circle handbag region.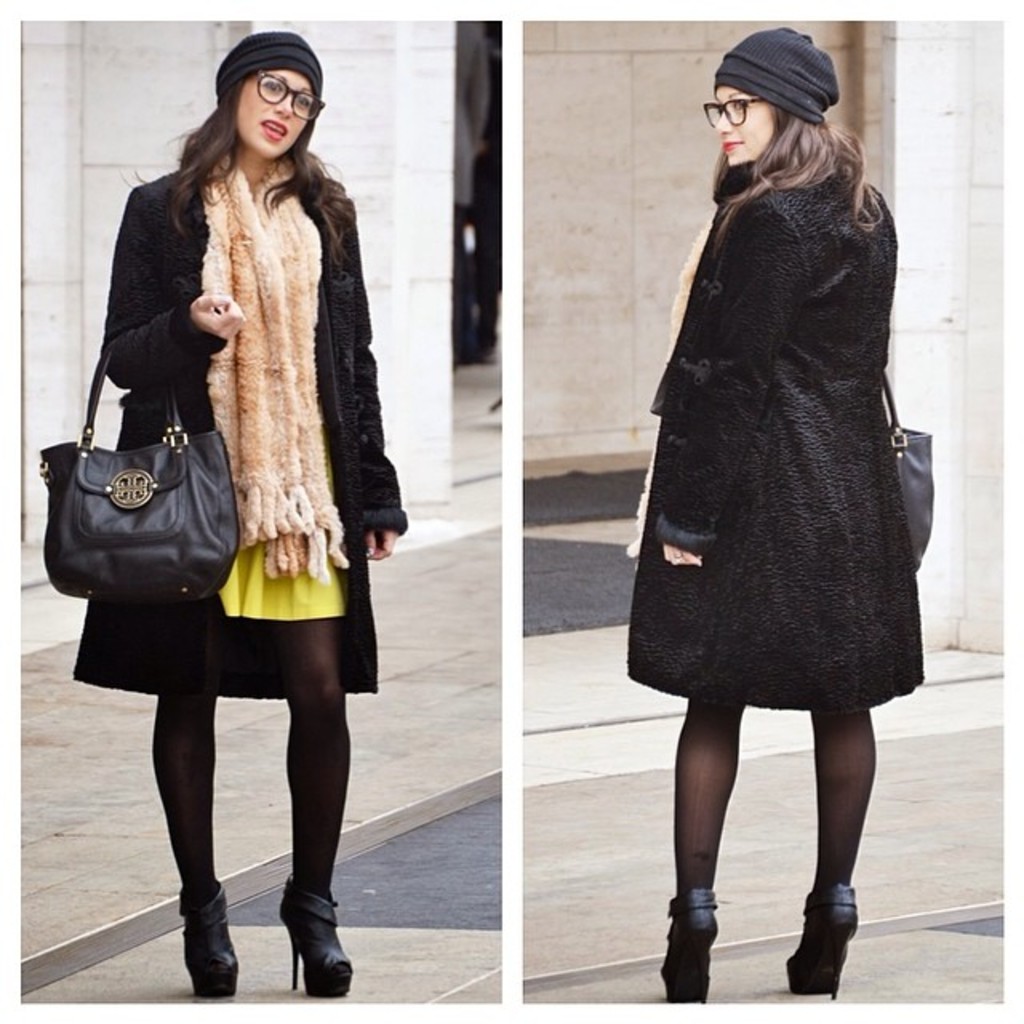
Region: 878:373:933:558.
